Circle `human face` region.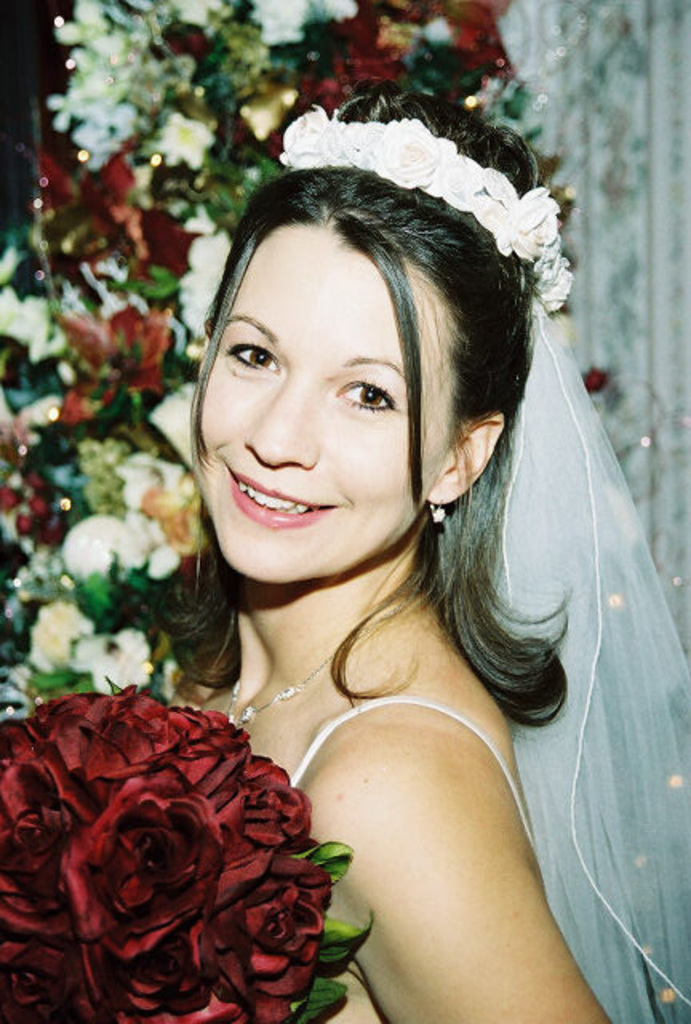
Region: box=[197, 218, 421, 584].
